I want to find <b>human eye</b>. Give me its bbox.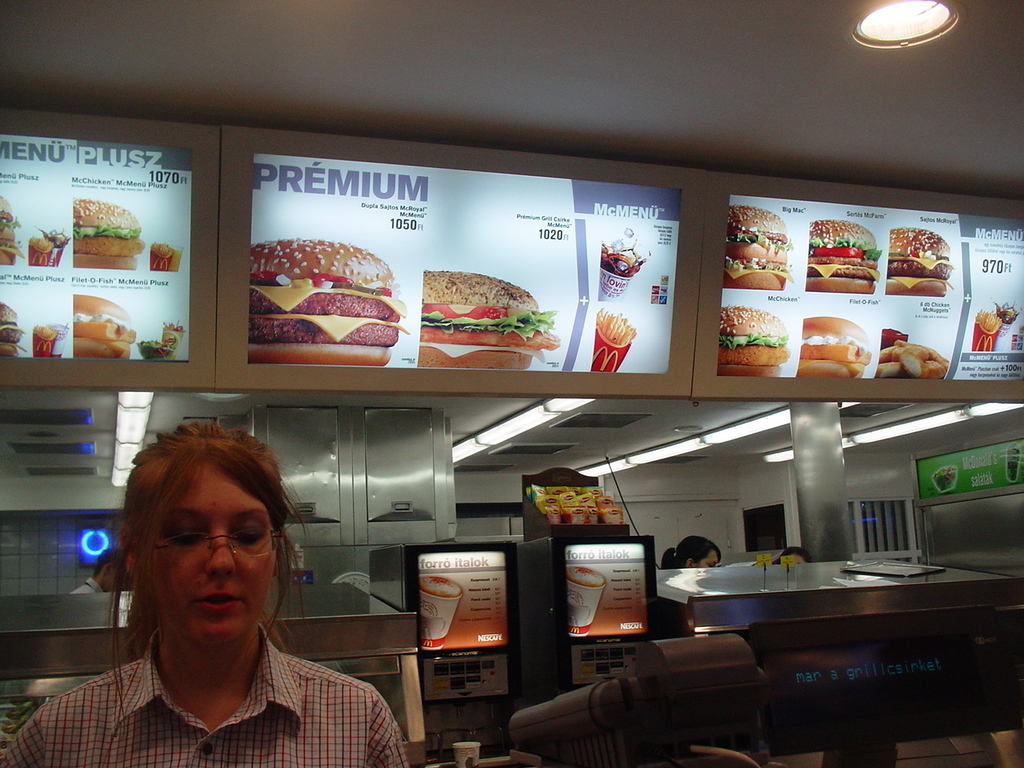
locate(162, 518, 208, 552).
